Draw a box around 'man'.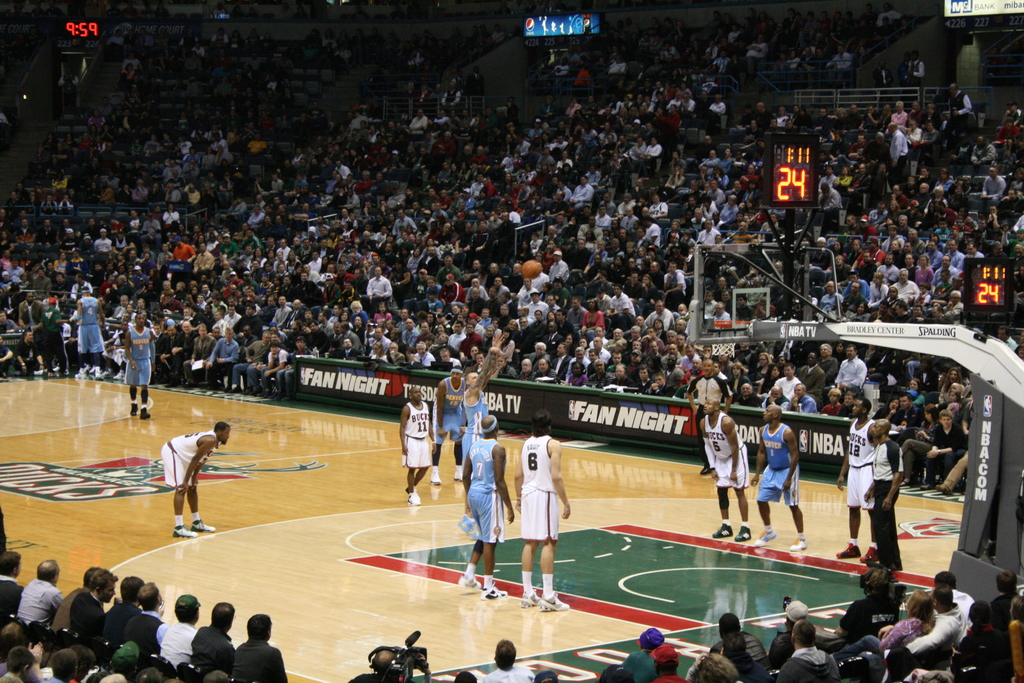
(x1=836, y1=398, x2=881, y2=562).
